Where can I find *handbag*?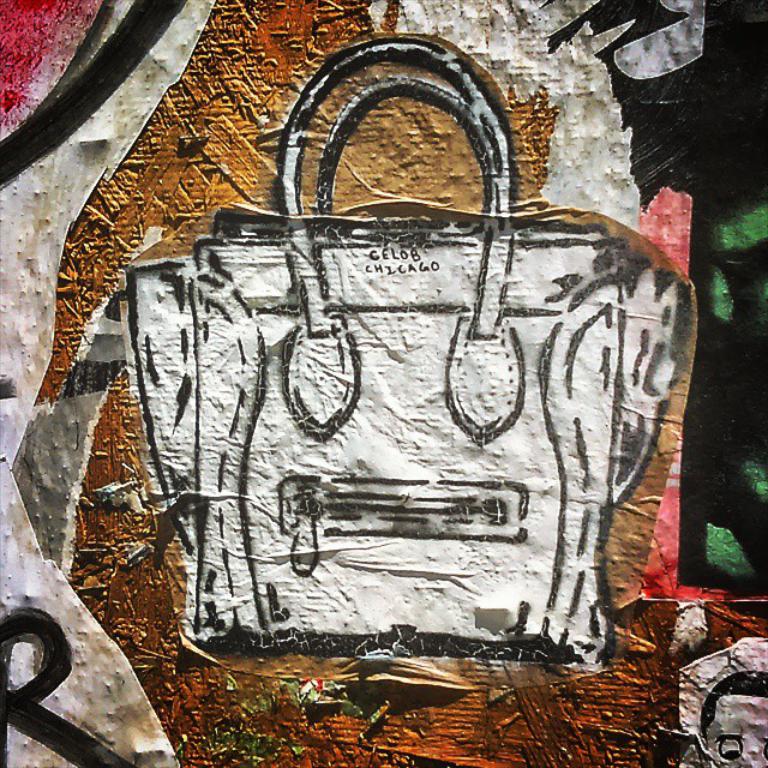
You can find it at [left=122, top=28, right=680, bottom=668].
